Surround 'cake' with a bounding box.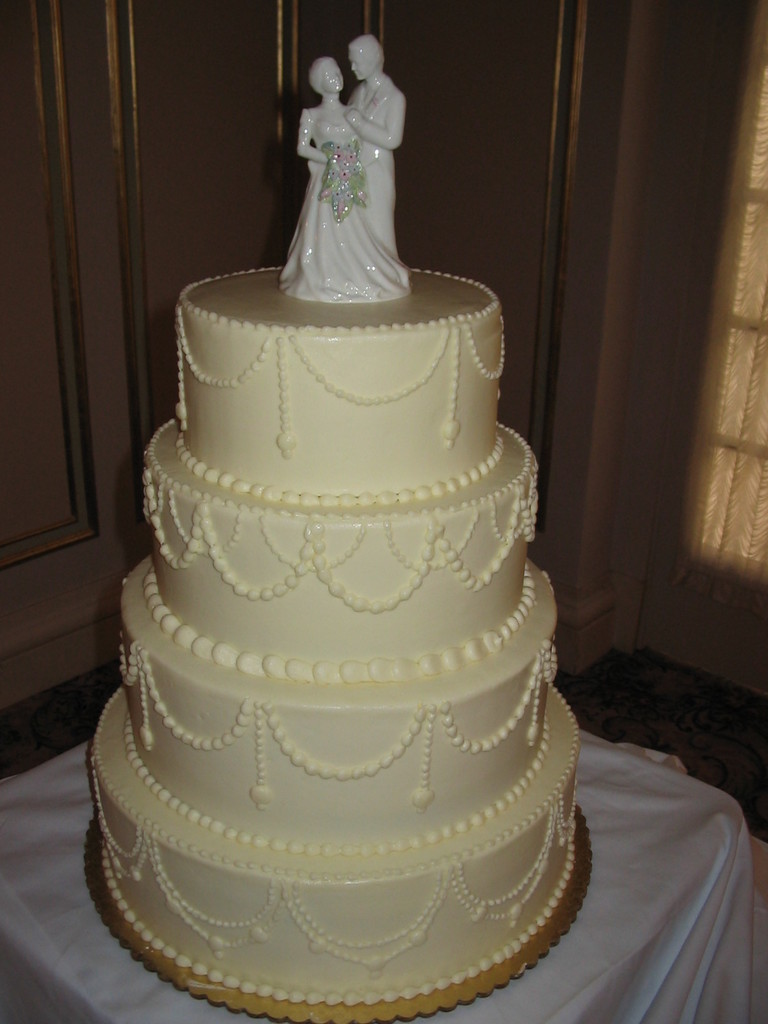
[x1=88, y1=268, x2=586, y2=1006].
